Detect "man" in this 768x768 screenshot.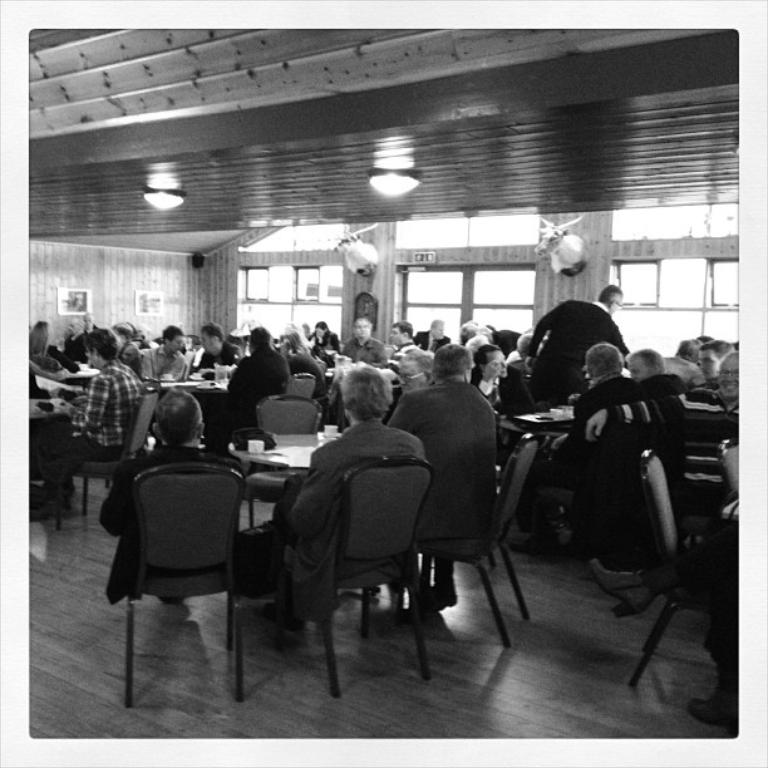
Detection: bbox=[577, 350, 742, 535].
